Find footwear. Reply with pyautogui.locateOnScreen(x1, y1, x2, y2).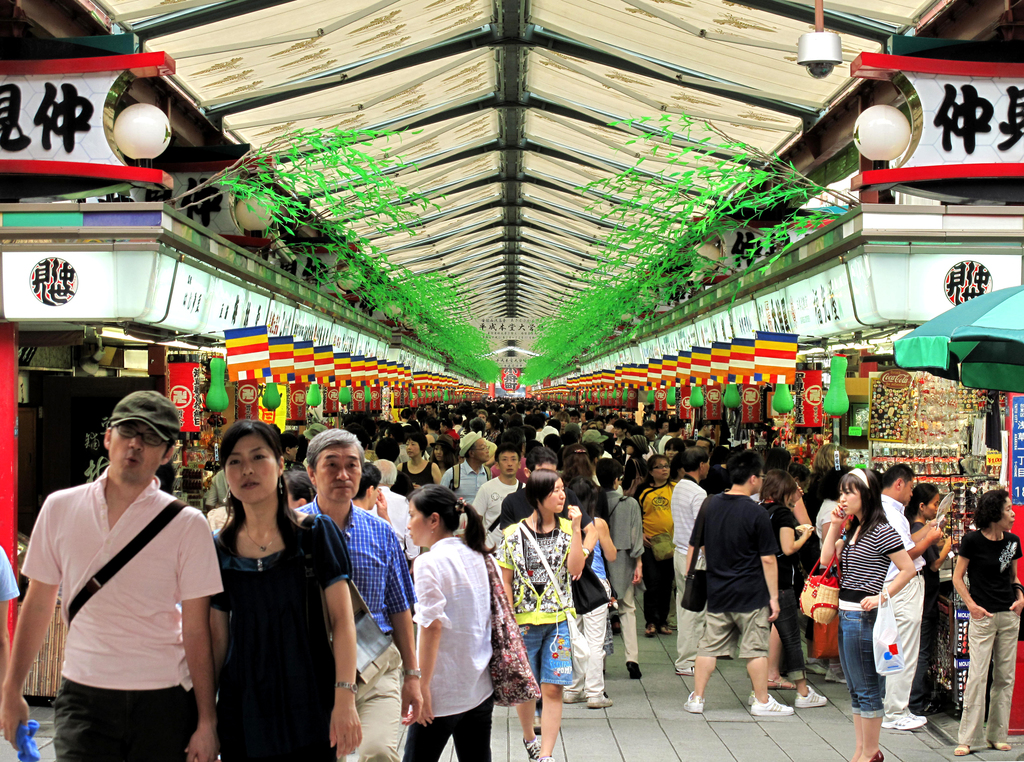
pyautogui.locateOnScreen(992, 736, 1018, 751).
